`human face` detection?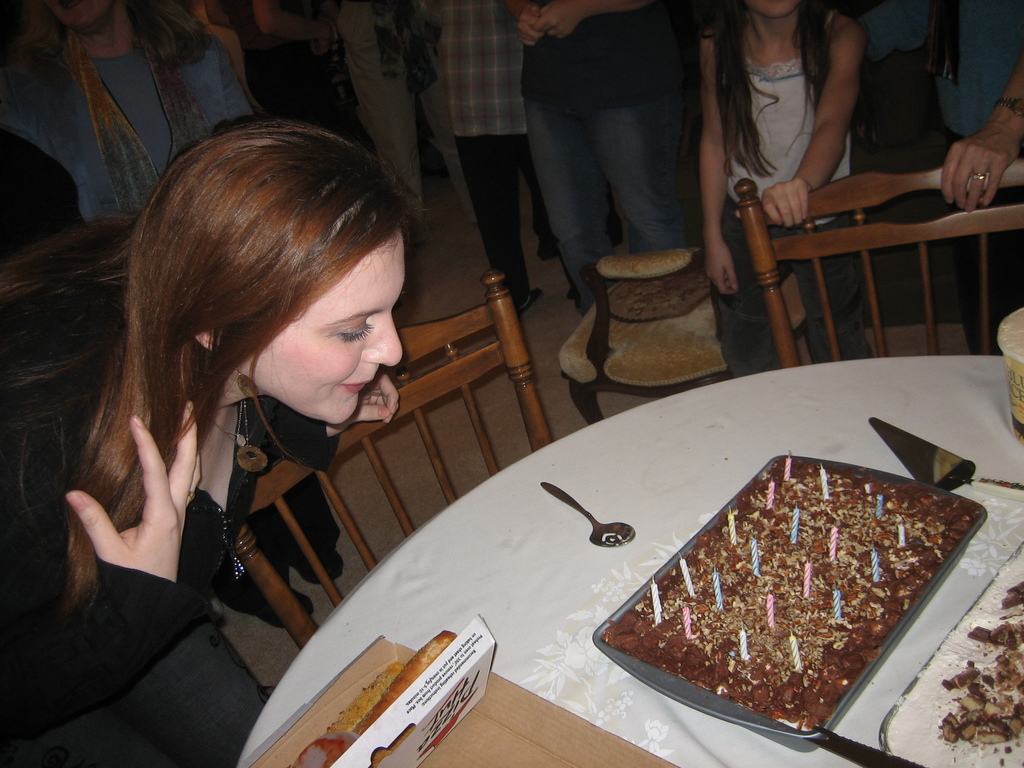
[258,233,404,424]
